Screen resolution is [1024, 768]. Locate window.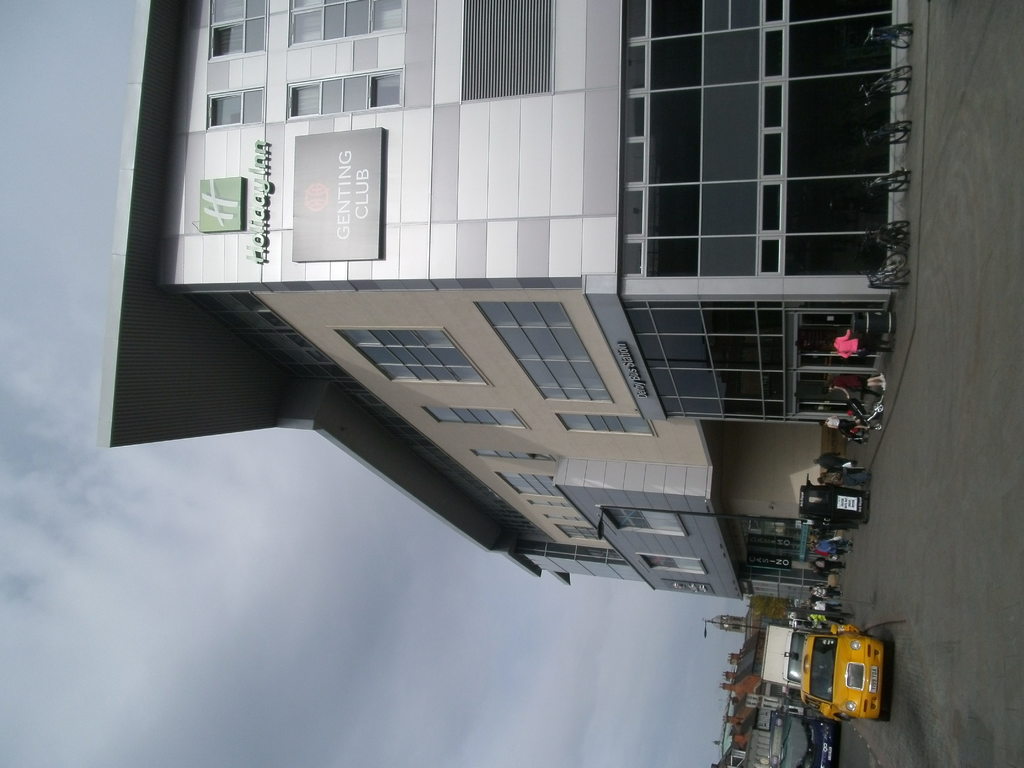
bbox=(761, 699, 781, 703).
